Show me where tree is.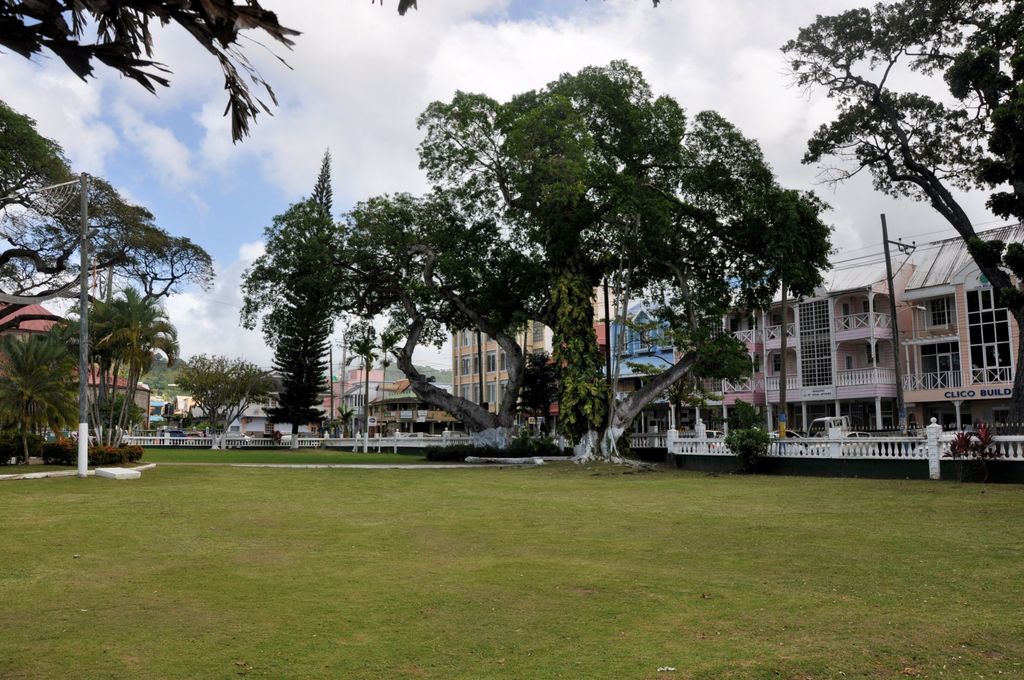
tree is at bbox=[0, 0, 299, 159].
